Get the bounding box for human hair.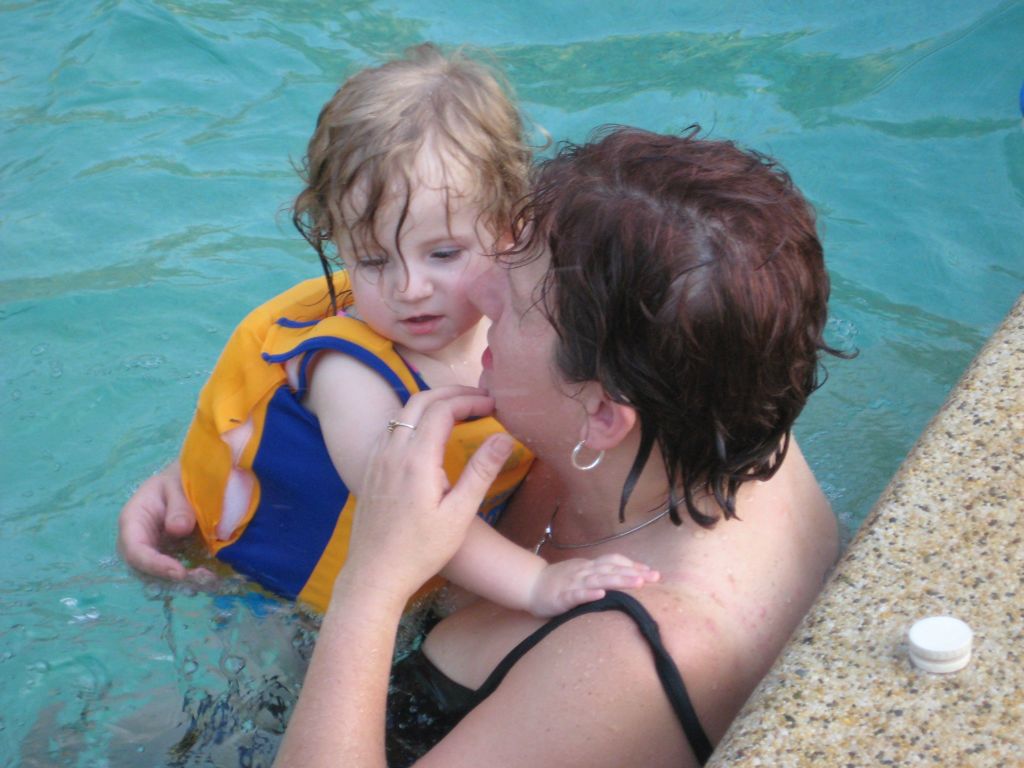
rect(483, 120, 858, 524).
